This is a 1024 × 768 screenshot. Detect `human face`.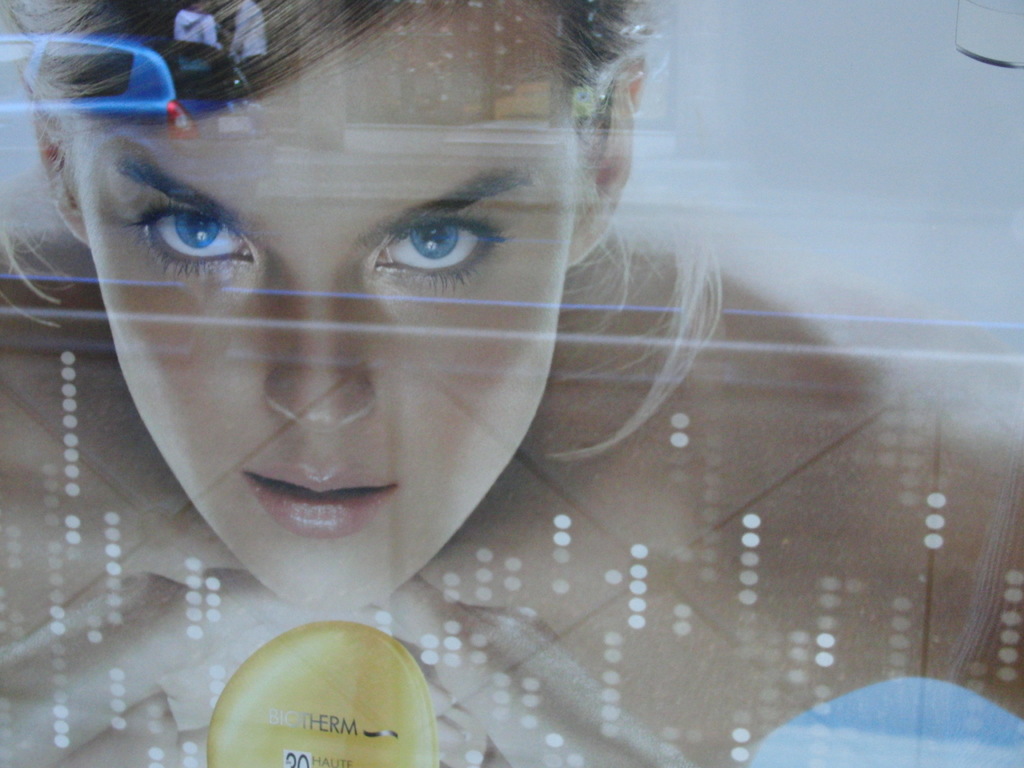
box(68, 0, 582, 614).
